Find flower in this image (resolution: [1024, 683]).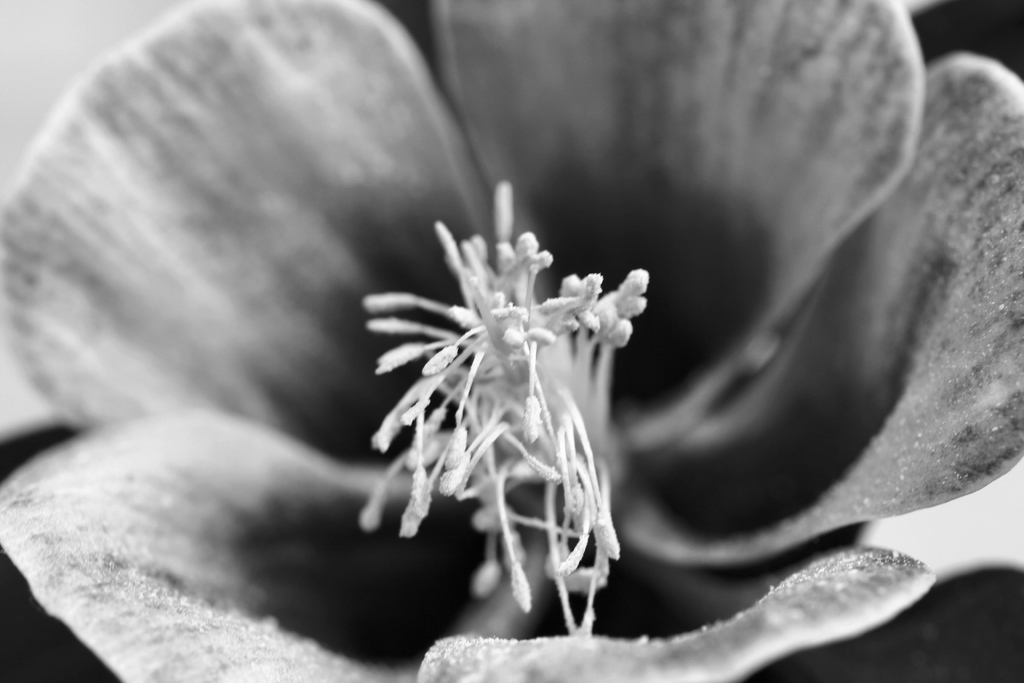
{"left": 0, "top": 0, "right": 1023, "bottom": 682}.
